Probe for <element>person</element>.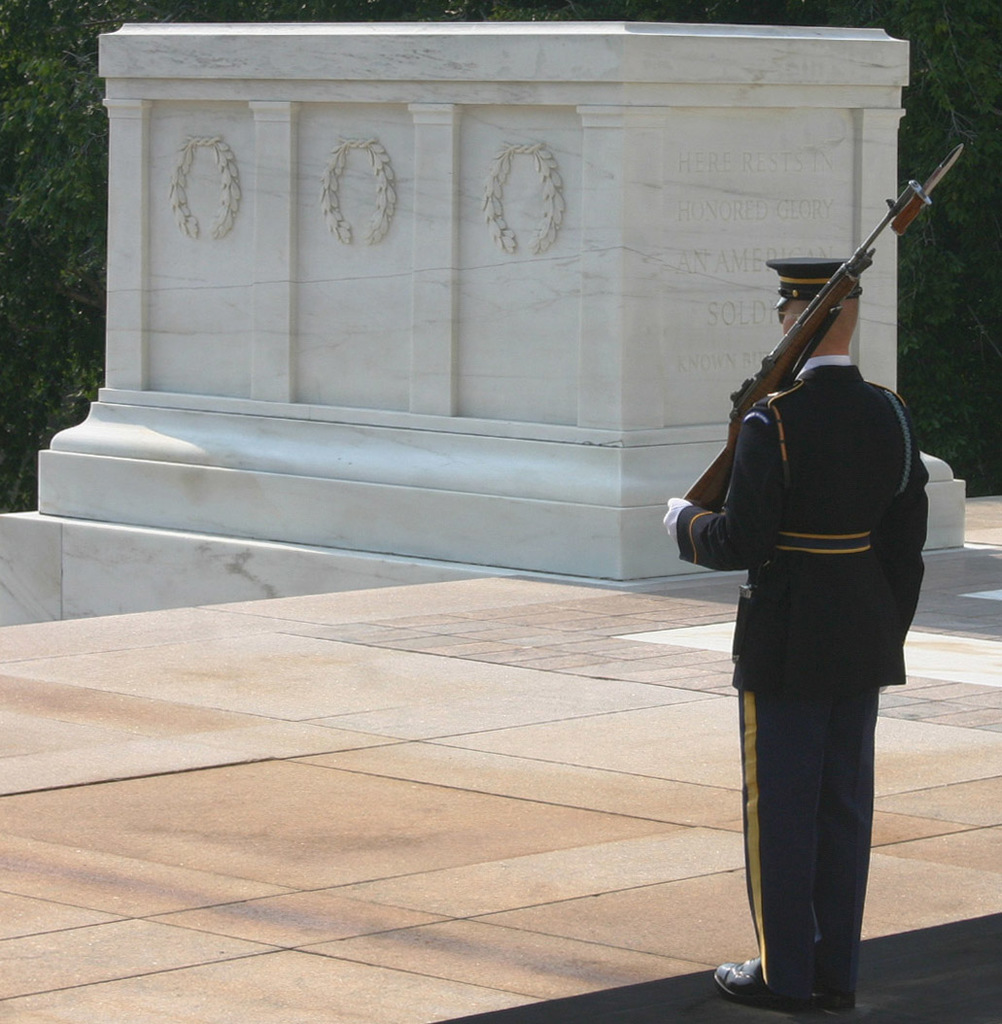
Probe result: 701, 253, 950, 1023.
